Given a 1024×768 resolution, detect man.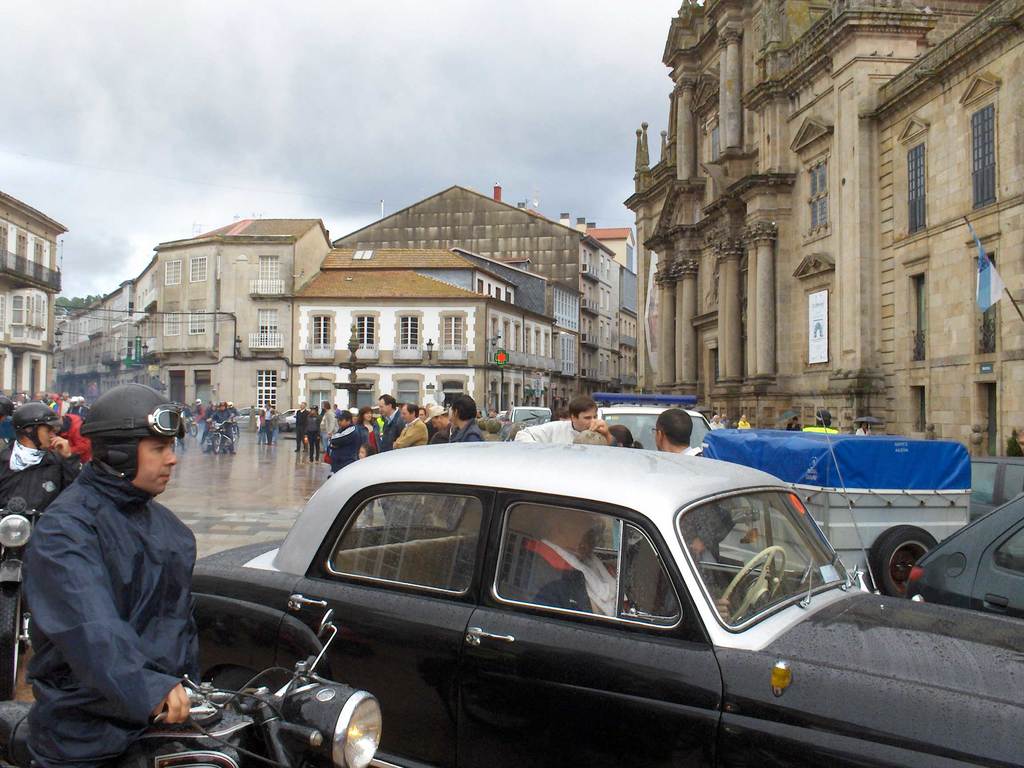
291,400,310,454.
